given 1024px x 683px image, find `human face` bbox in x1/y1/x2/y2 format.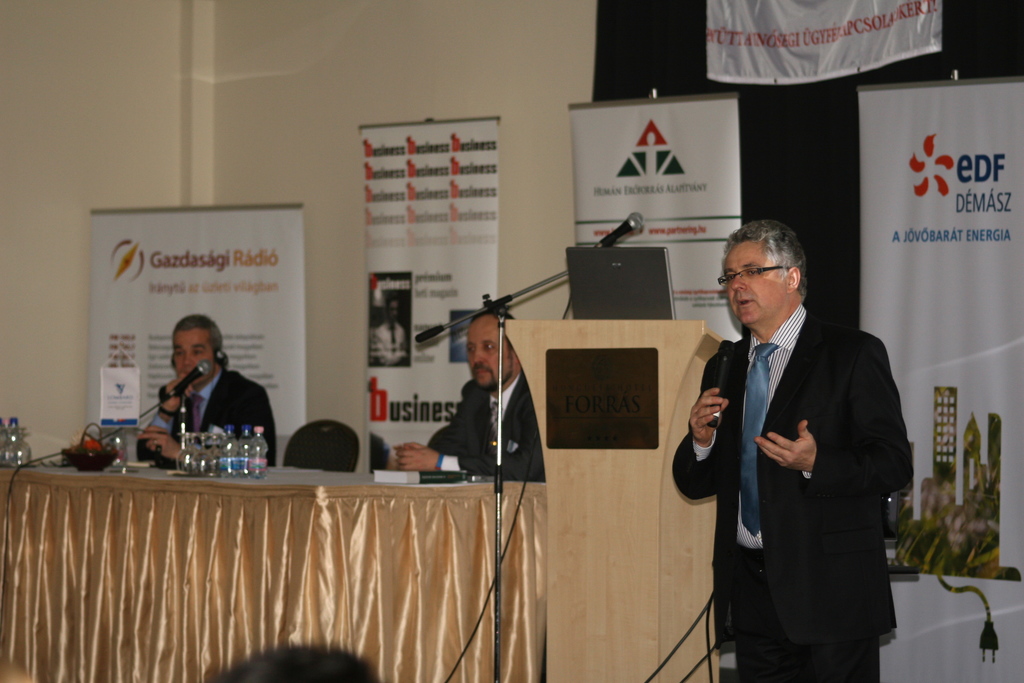
467/322/515/390.
